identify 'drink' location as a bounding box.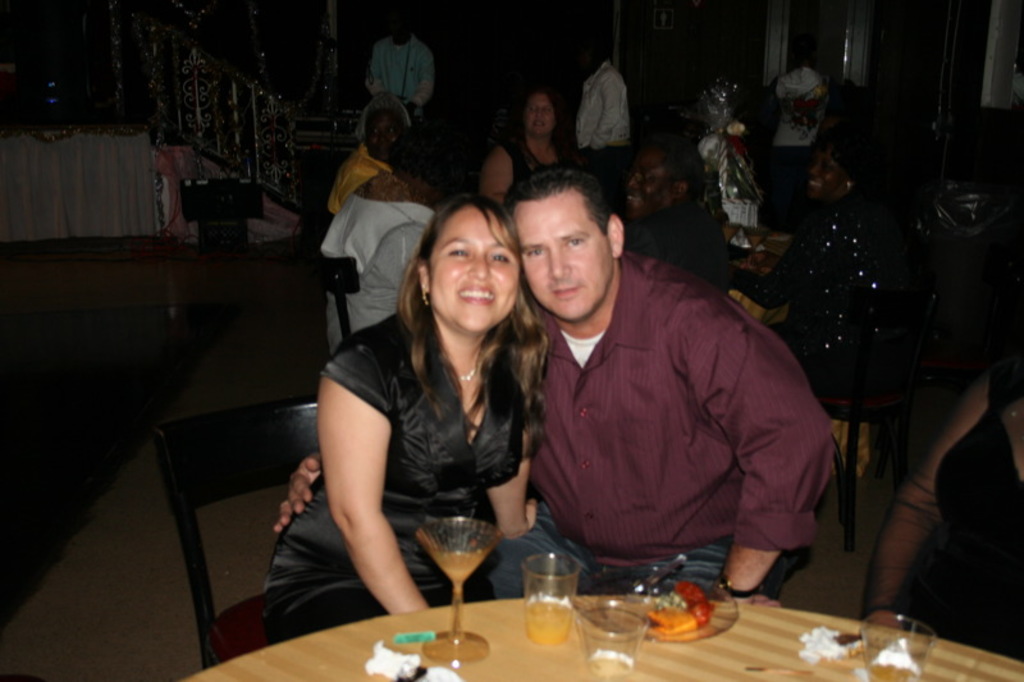
box(422, 531, 502, 612).
